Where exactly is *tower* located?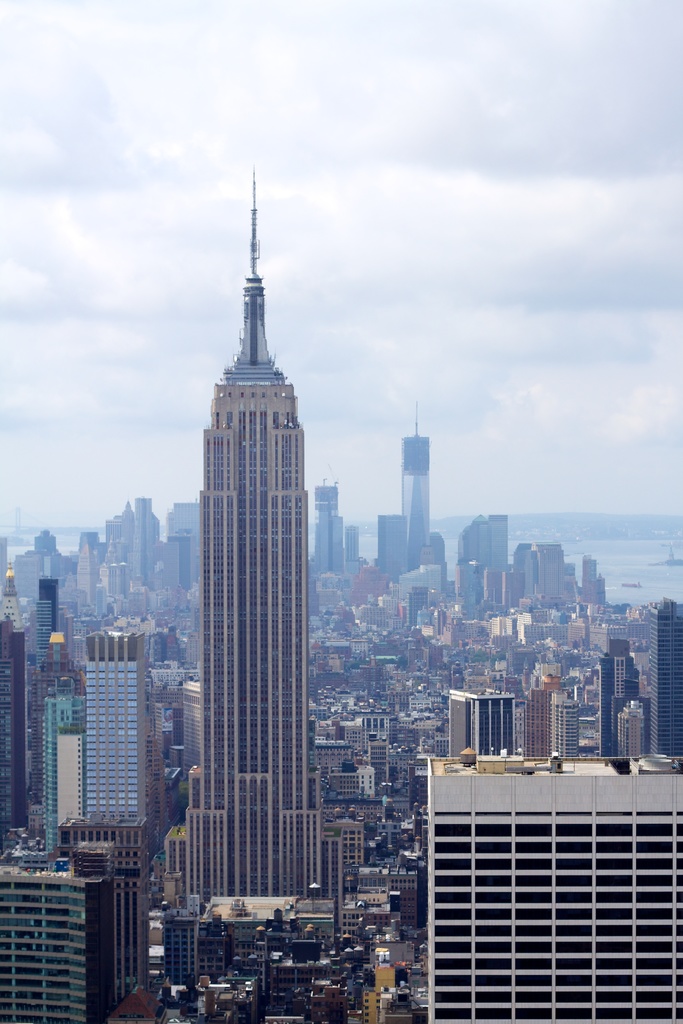
Its bounding box is <region>67, 619, 169, 1023</region>.
